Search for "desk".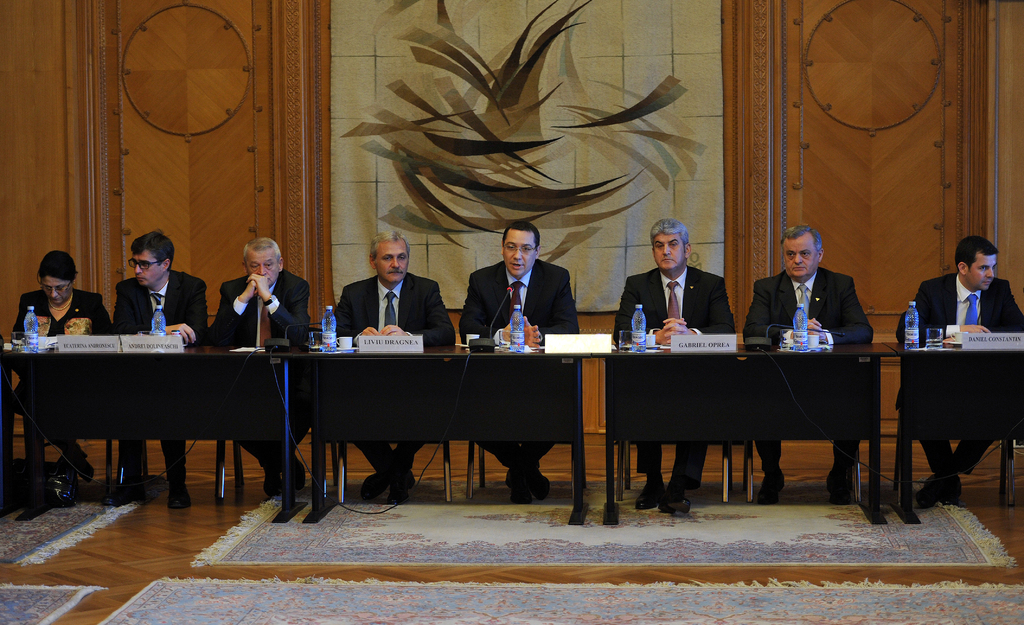
Found at left=0, top=339, right=299, bottom=528.
